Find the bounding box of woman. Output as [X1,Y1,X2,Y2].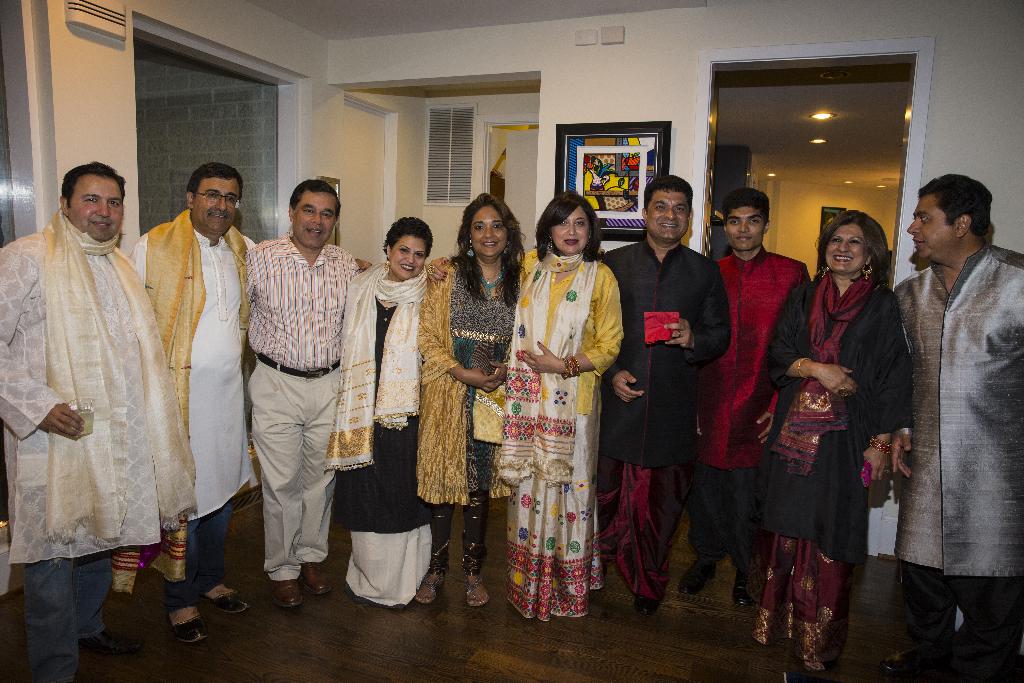
[408,191,527,609].
